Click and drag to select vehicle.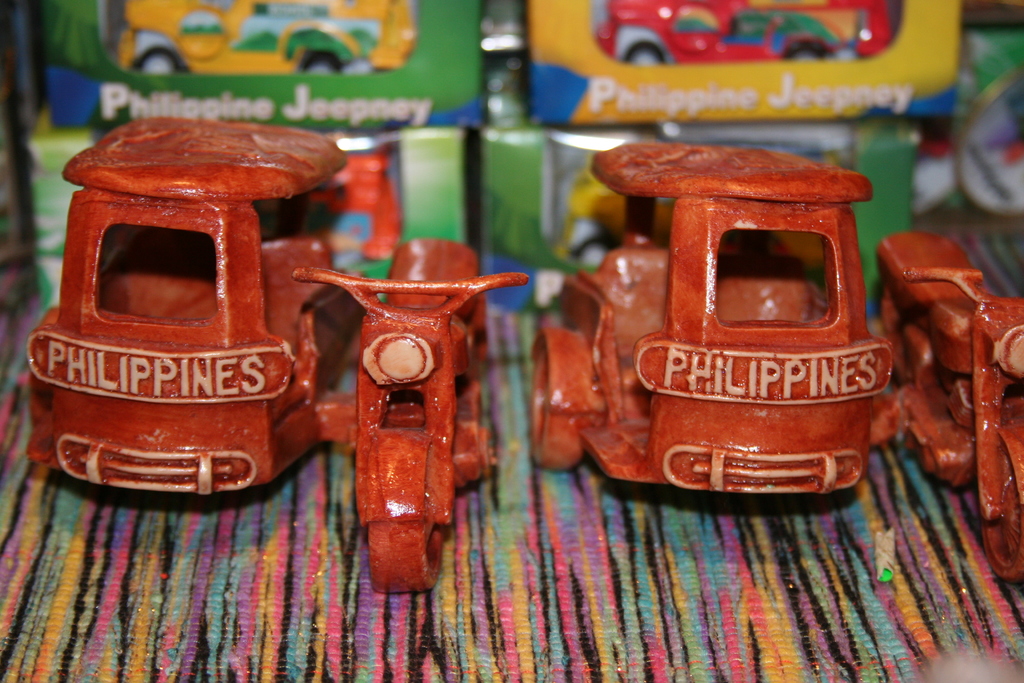
Selection: x1=119 y1=0 x2=422 y2=78.
